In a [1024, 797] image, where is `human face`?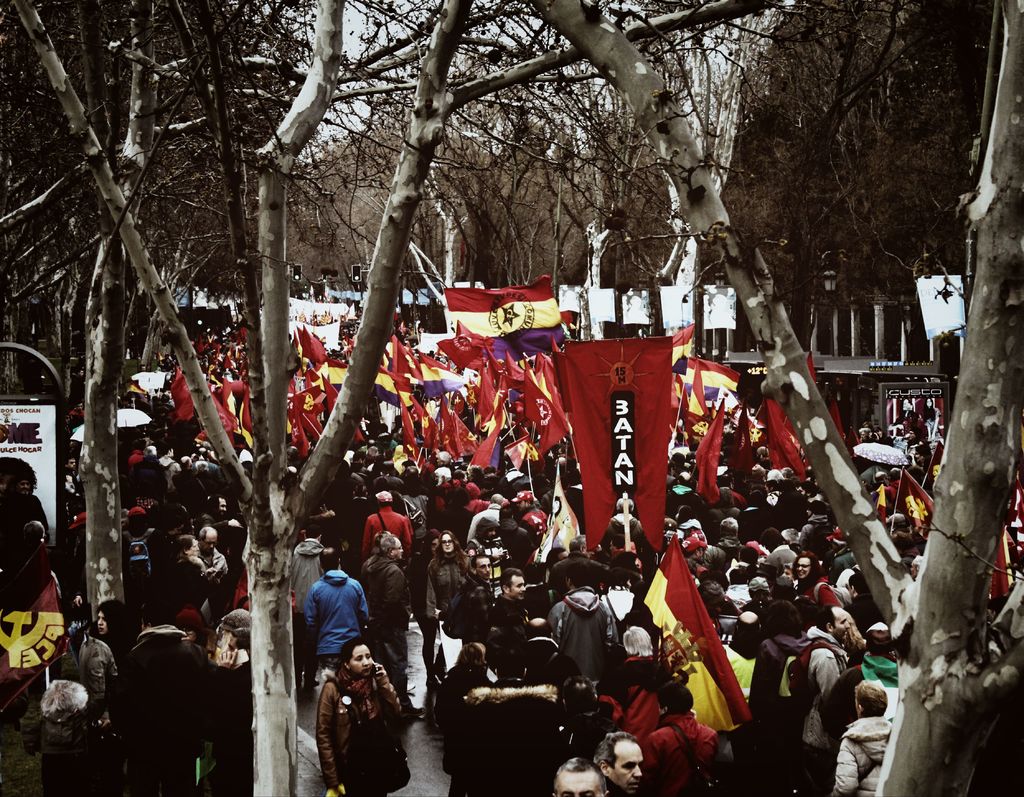
834 607 850 638.
